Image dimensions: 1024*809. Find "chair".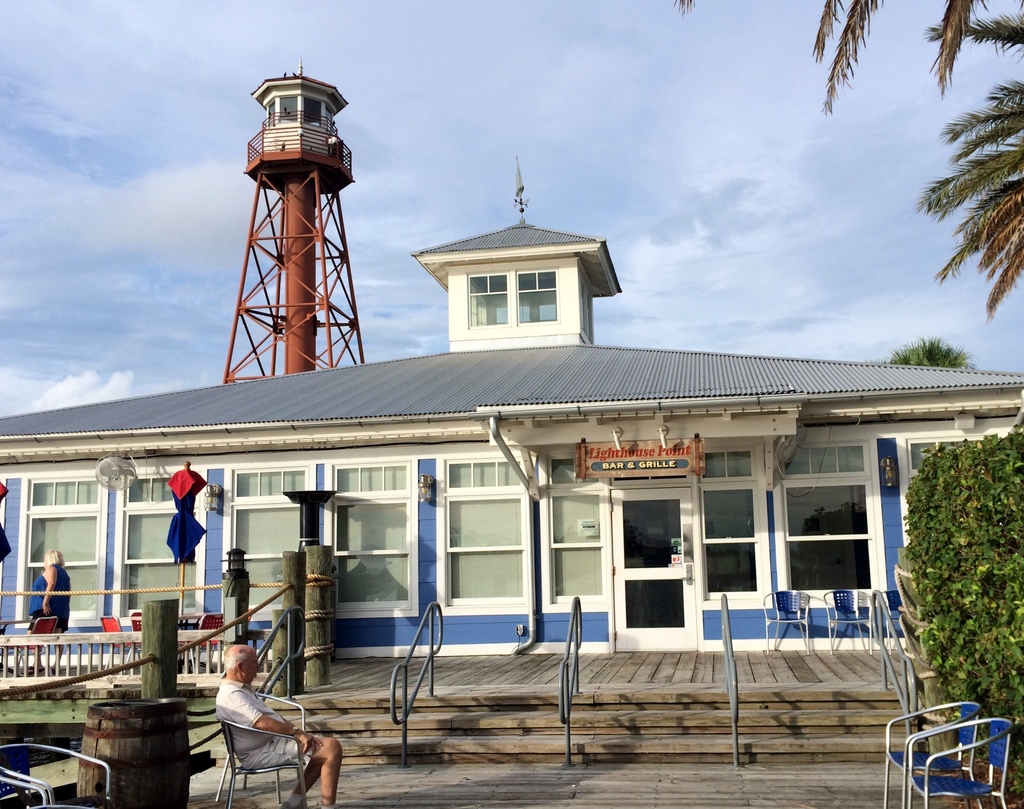
(246, 606, 253, 623).
